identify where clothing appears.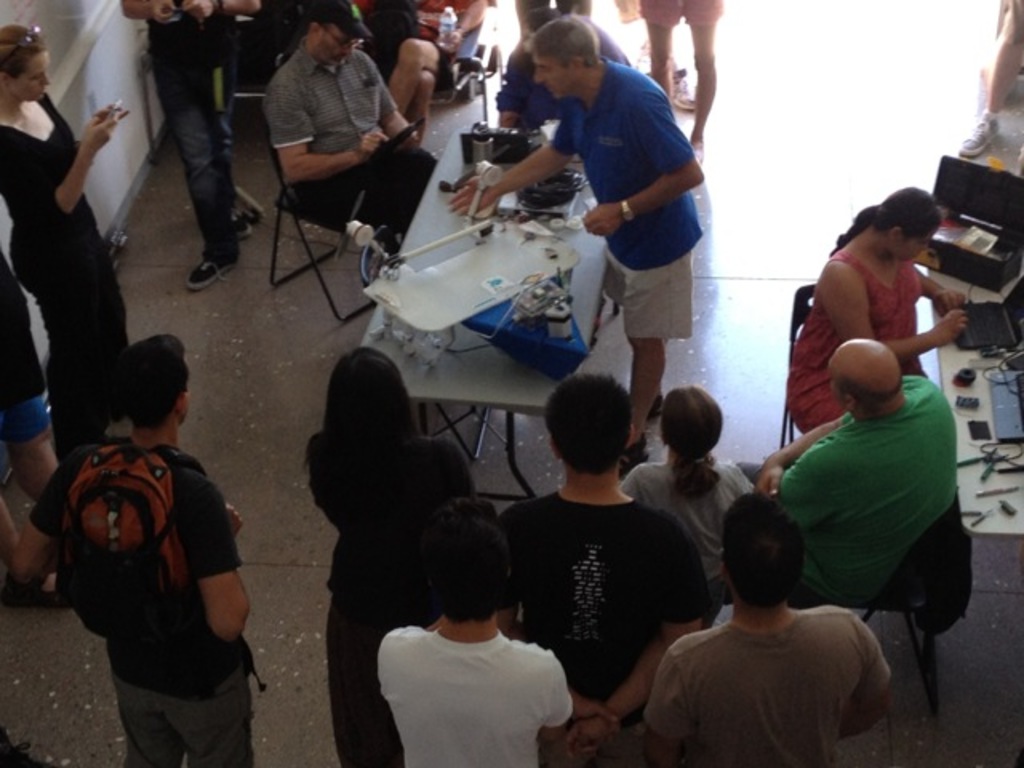
Appears at Rect(144, 6, 272, 258).
